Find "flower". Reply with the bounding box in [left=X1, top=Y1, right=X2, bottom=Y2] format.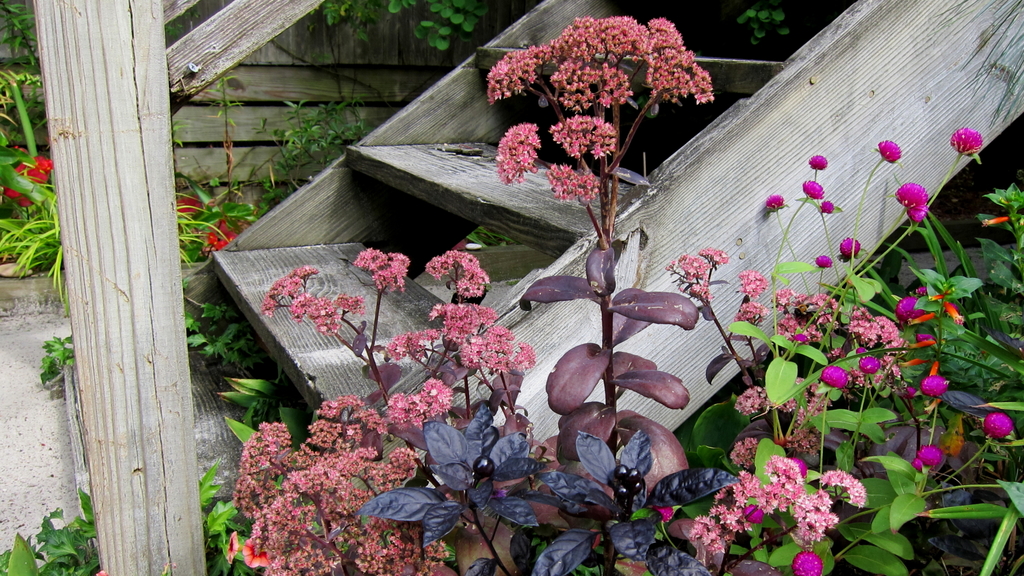
[left=805, top=151, right=828, bottom=172].
